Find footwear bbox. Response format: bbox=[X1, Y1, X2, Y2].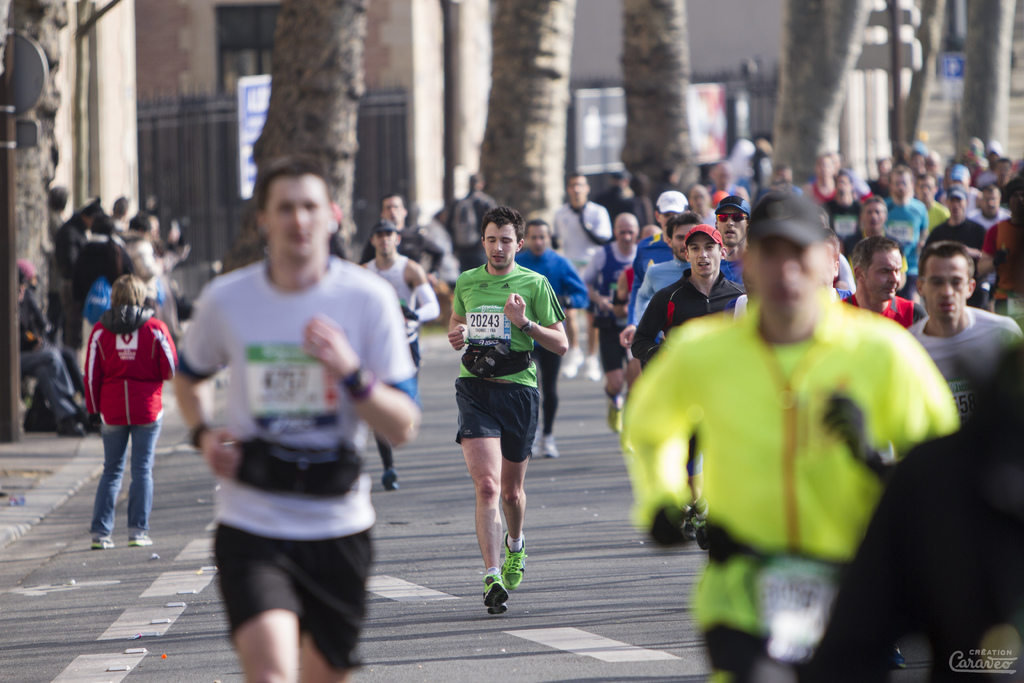
bbox=[92, 541, 116, 548].
